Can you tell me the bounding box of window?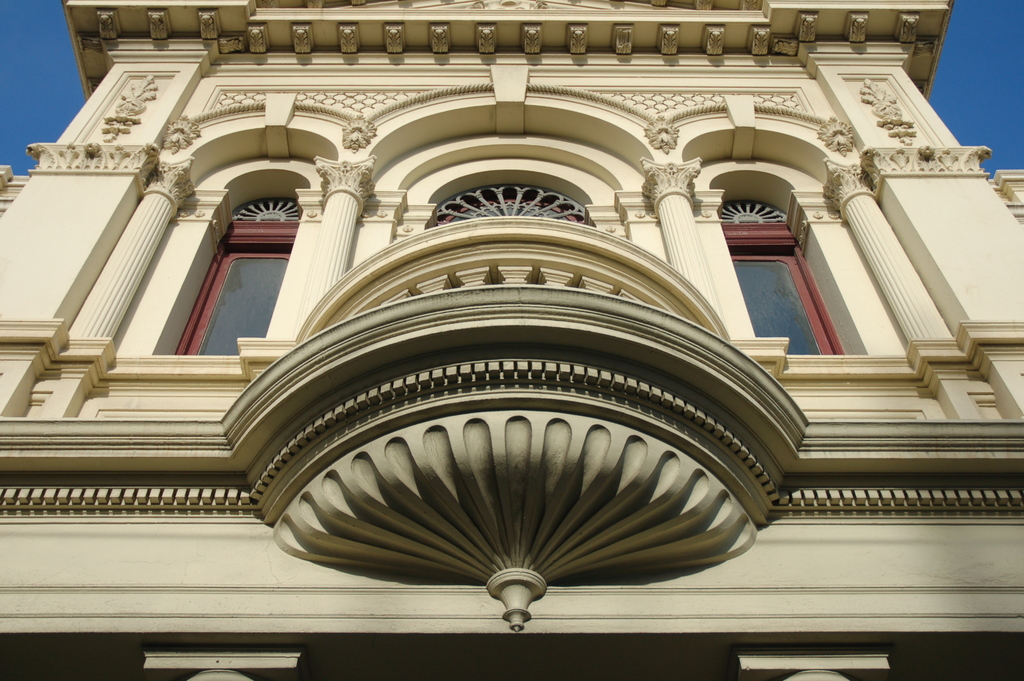
(714, 199, 844, 353).
